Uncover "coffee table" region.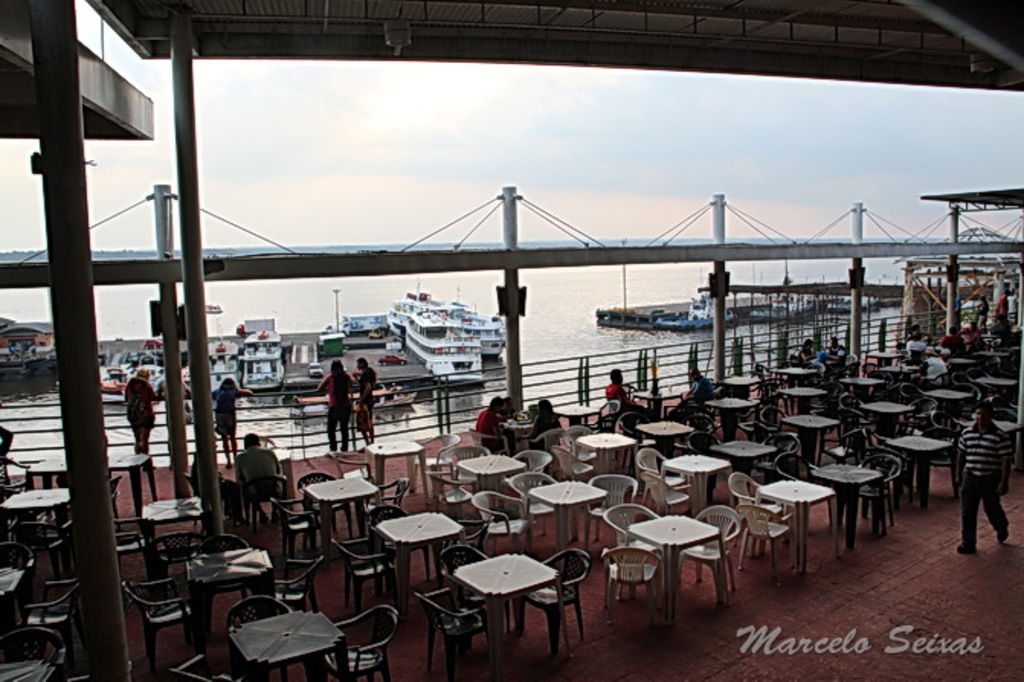
Uncovered: {"x1": 615, "y1": 514, "x2": 743, "y2": 633}.
